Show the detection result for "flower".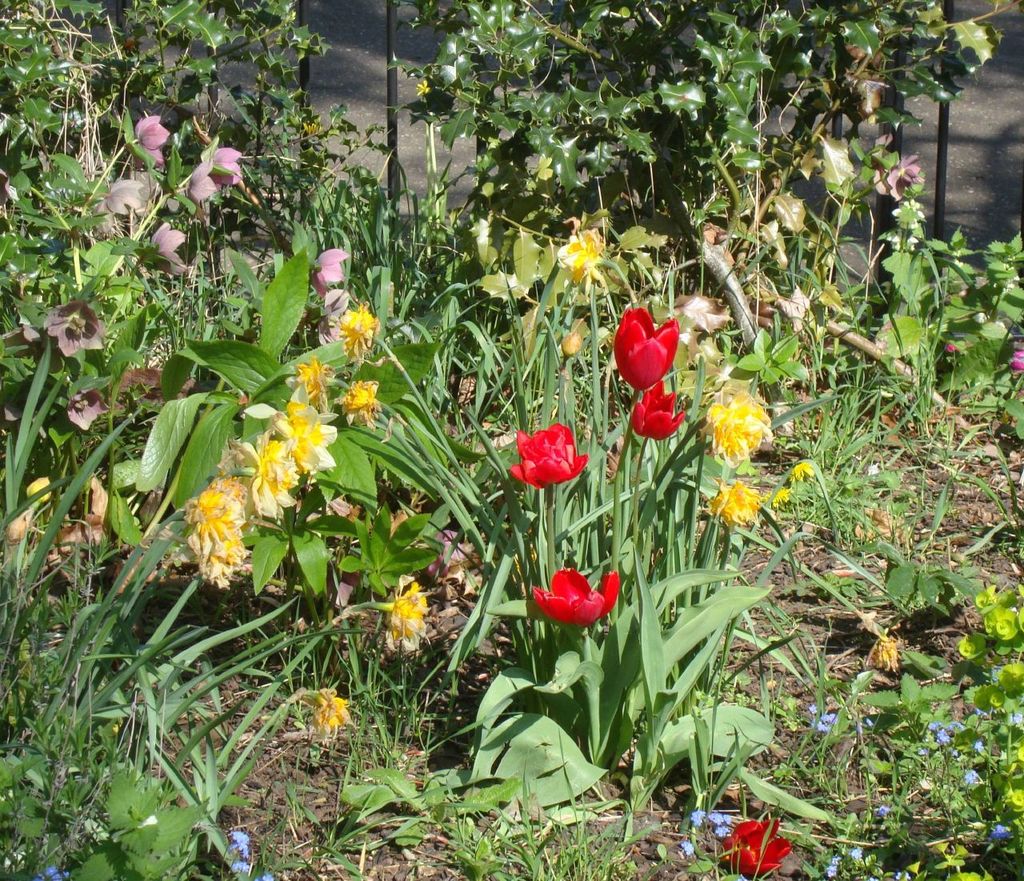
(x1=990, y1=827, x2=1010, y2=846).
